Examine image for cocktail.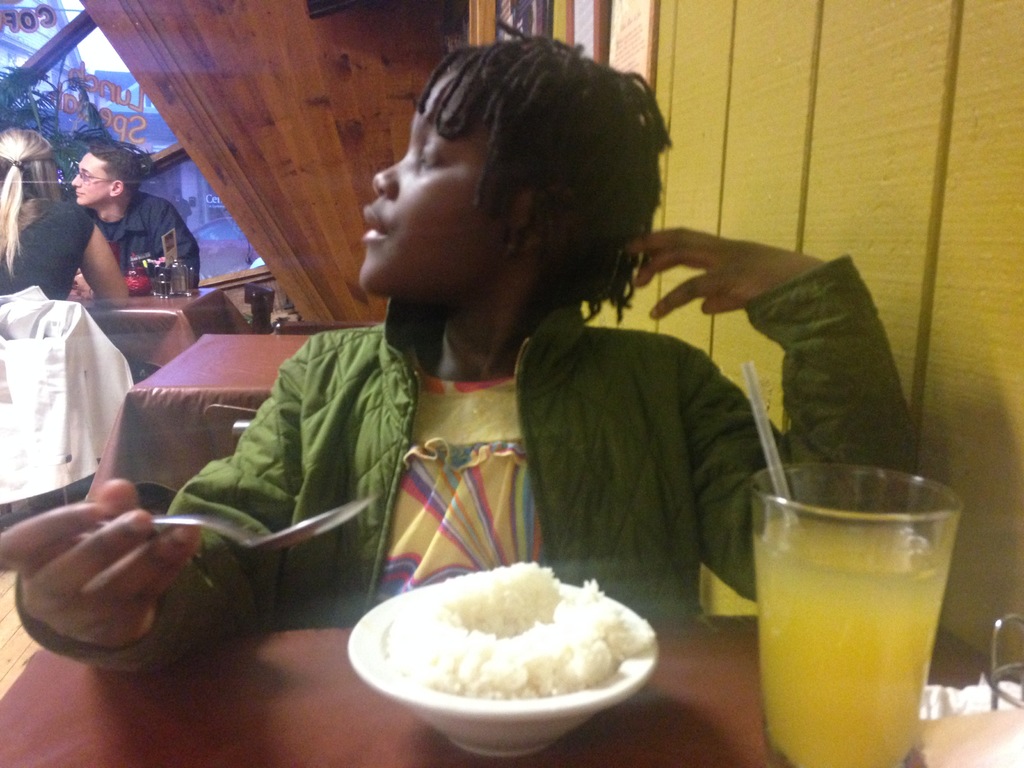
Examination result: 749, 480, 972, 733.
